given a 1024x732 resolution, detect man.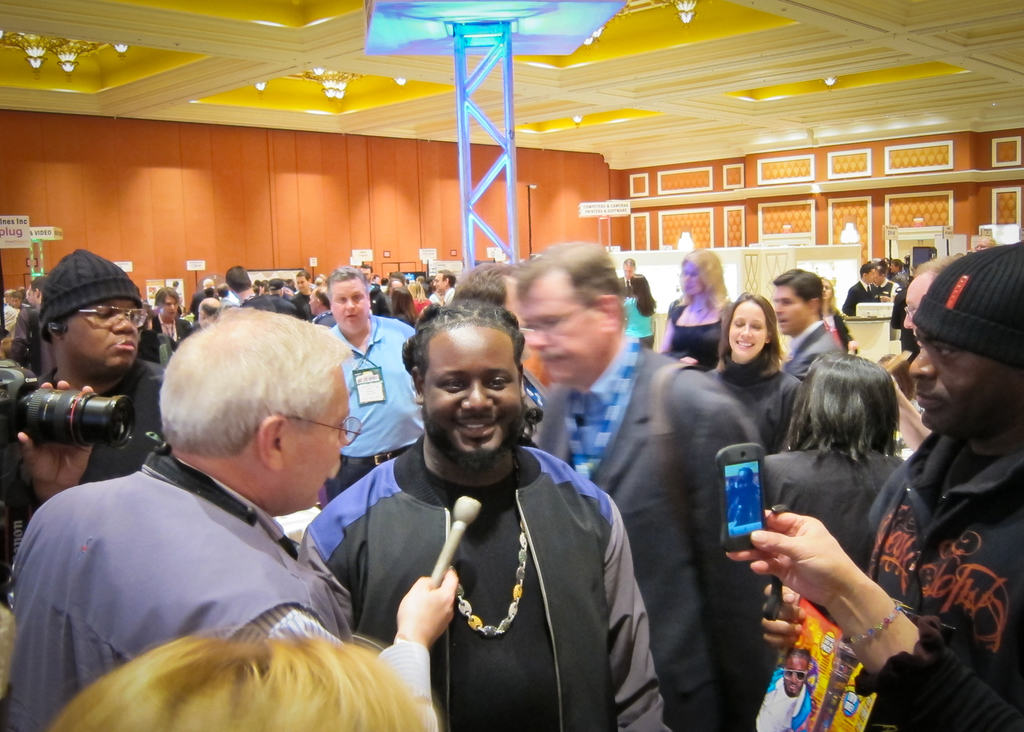
select_region(845, 267, 890, 318).
